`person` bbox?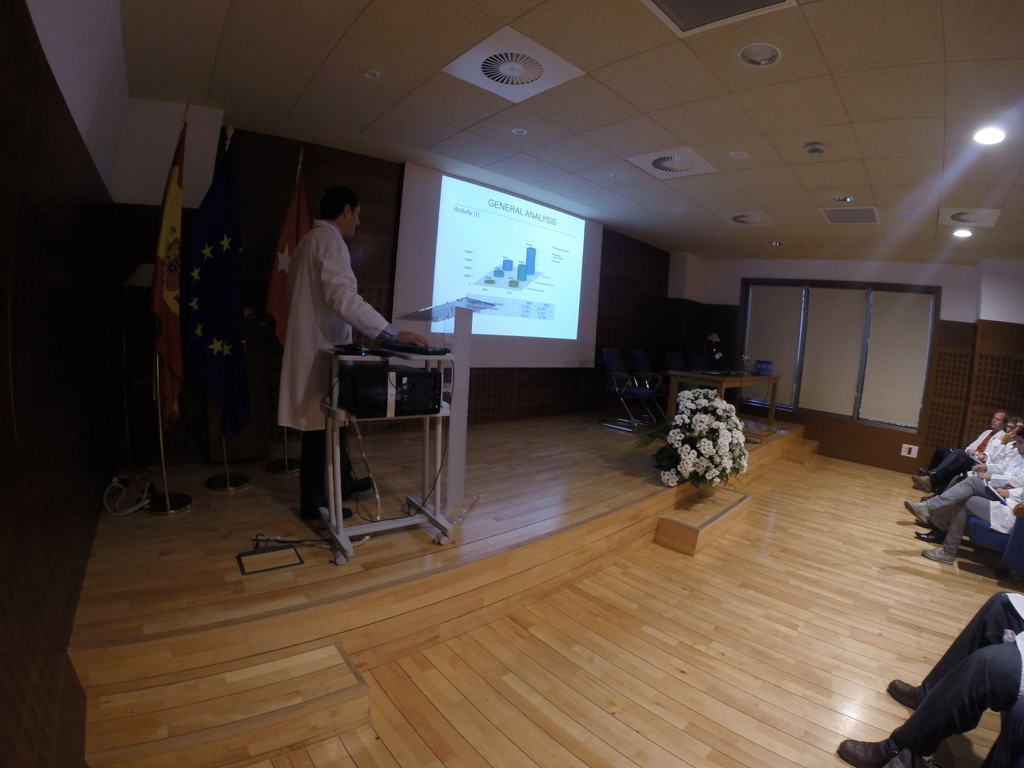
BBox(829, 594, 1023, 767)
